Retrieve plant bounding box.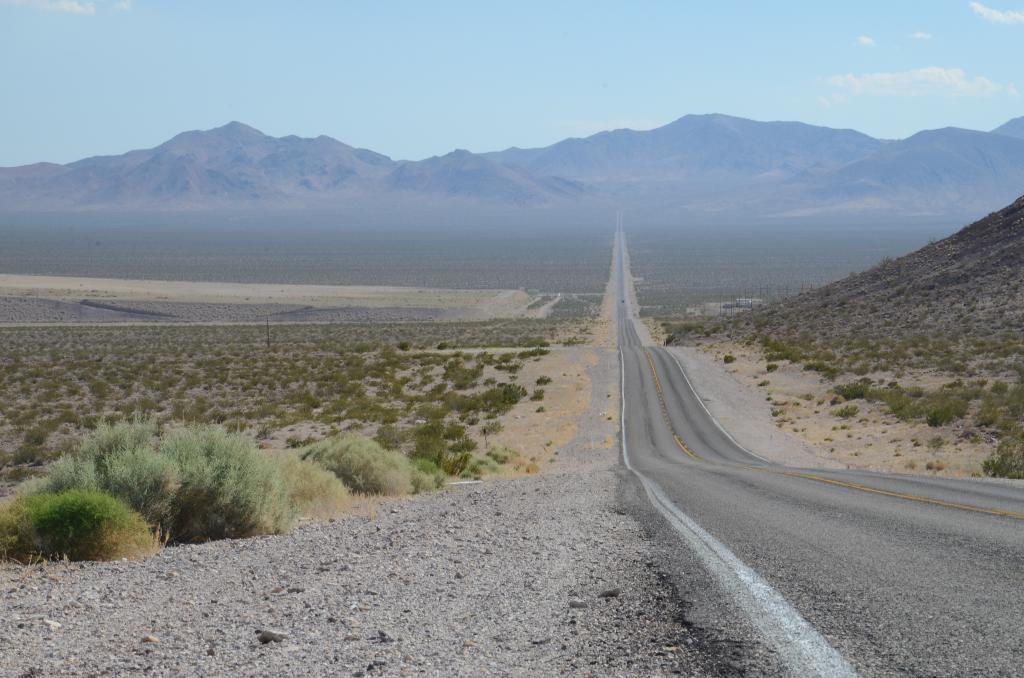
Bounding box: {"left": 492, "top": 416, "right": 508, "bottom": 433}.
